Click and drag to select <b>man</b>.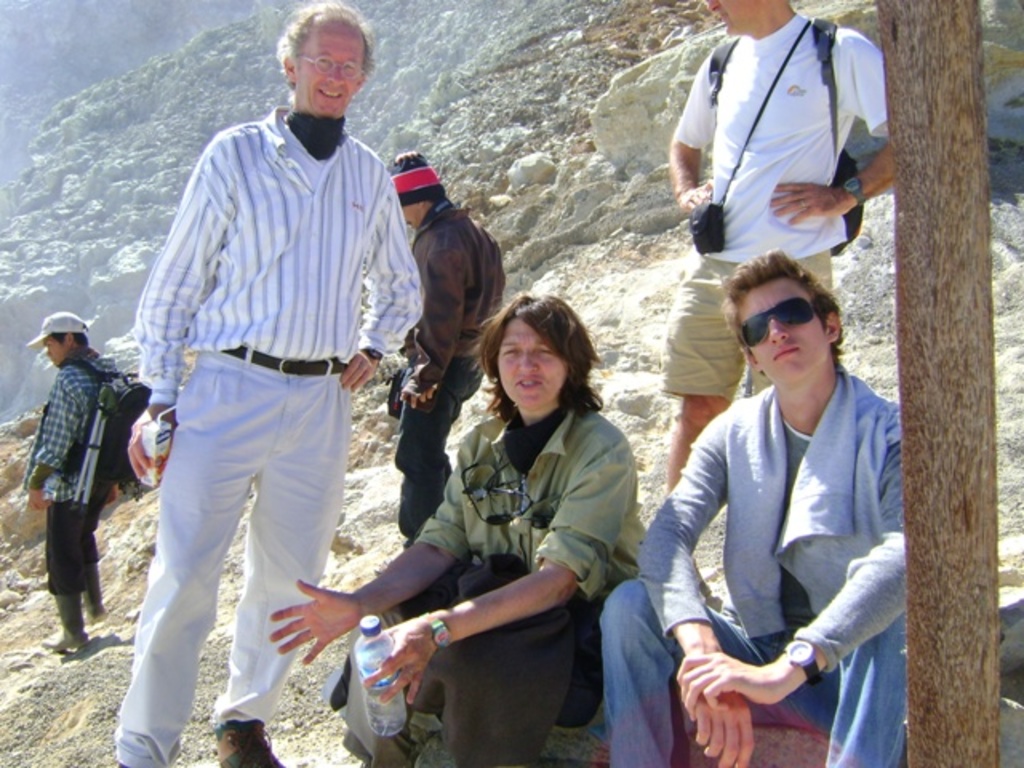
Selection: 595,240,907,766.
